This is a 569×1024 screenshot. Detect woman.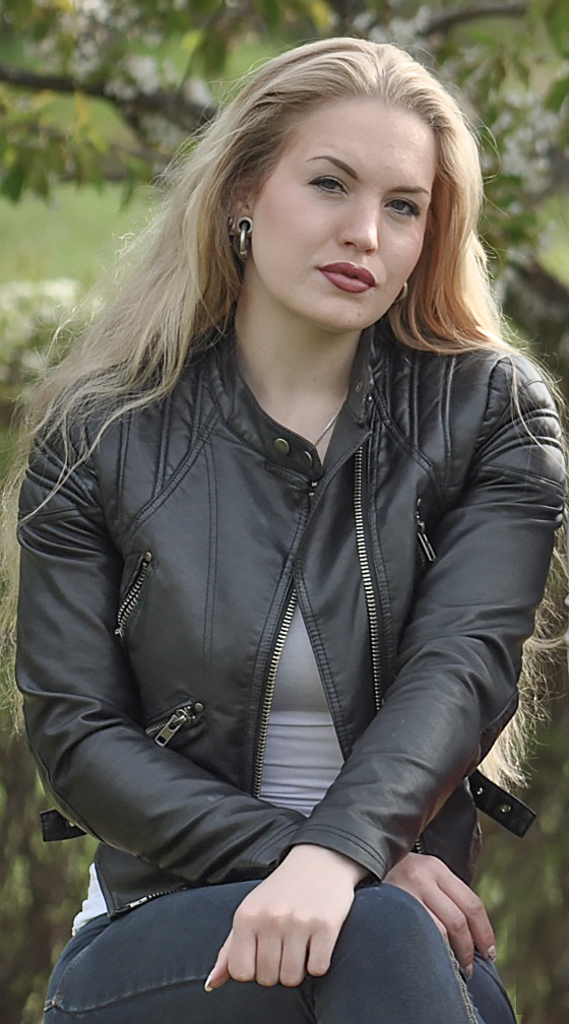
detection(5, 27, 568, 938).
